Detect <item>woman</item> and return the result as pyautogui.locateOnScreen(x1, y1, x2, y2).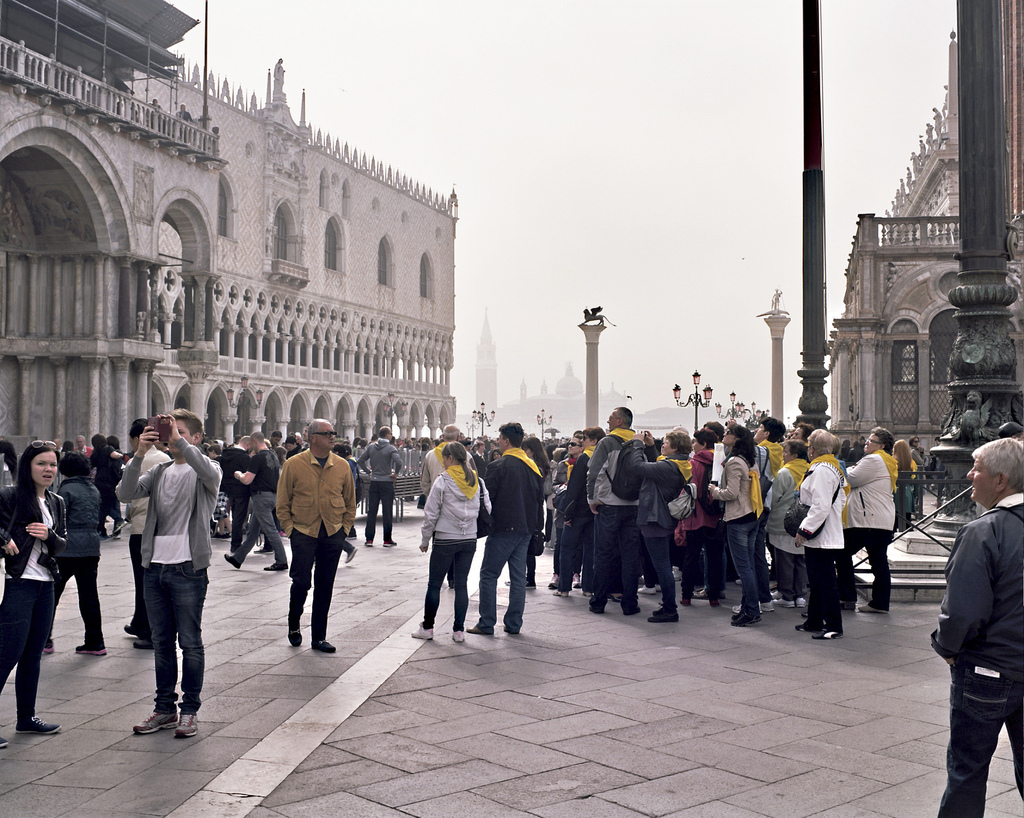
pyautogui.locateOnScreen(271, 446, 289, 468).
